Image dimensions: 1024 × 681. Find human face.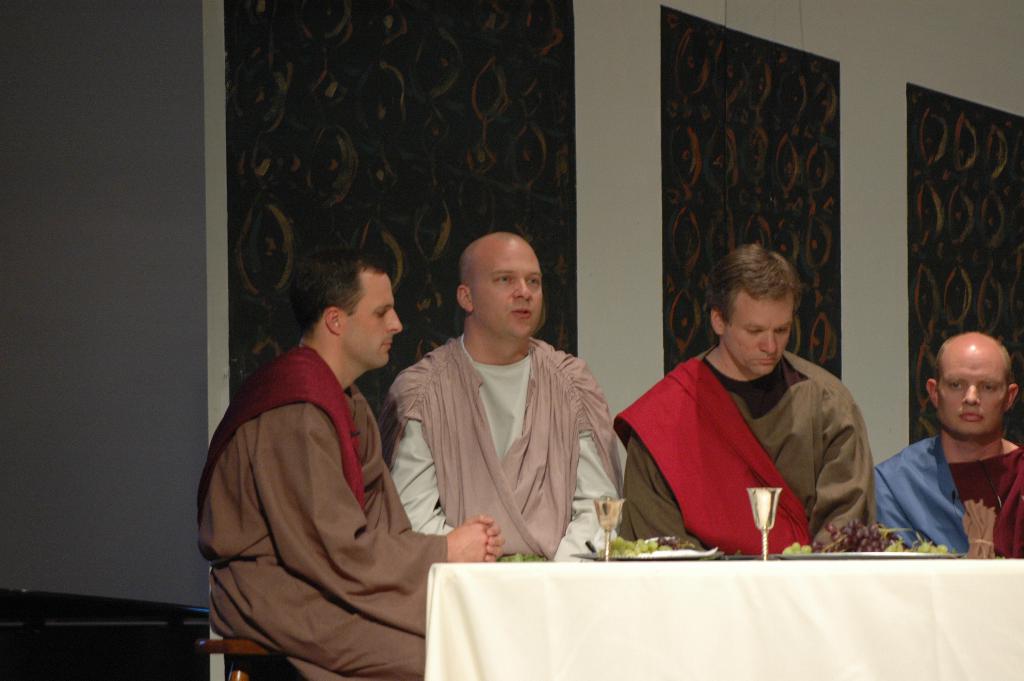
[471, 241, 540, 339].
